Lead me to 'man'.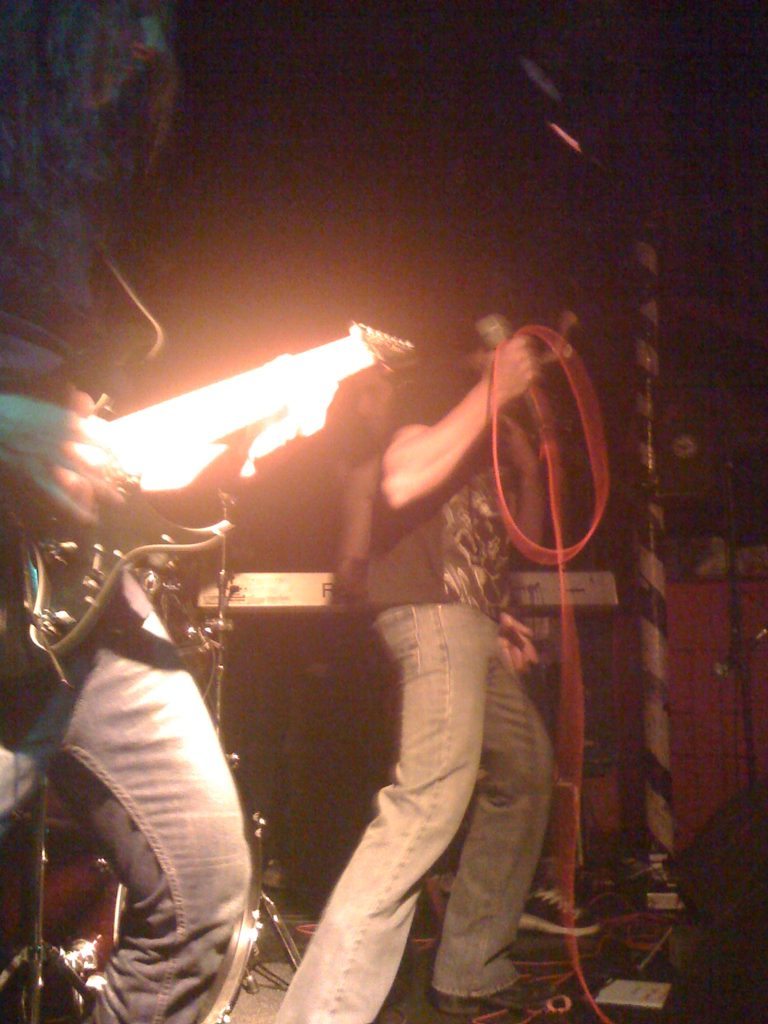
Lead to box(327, 361, 402, 594).
